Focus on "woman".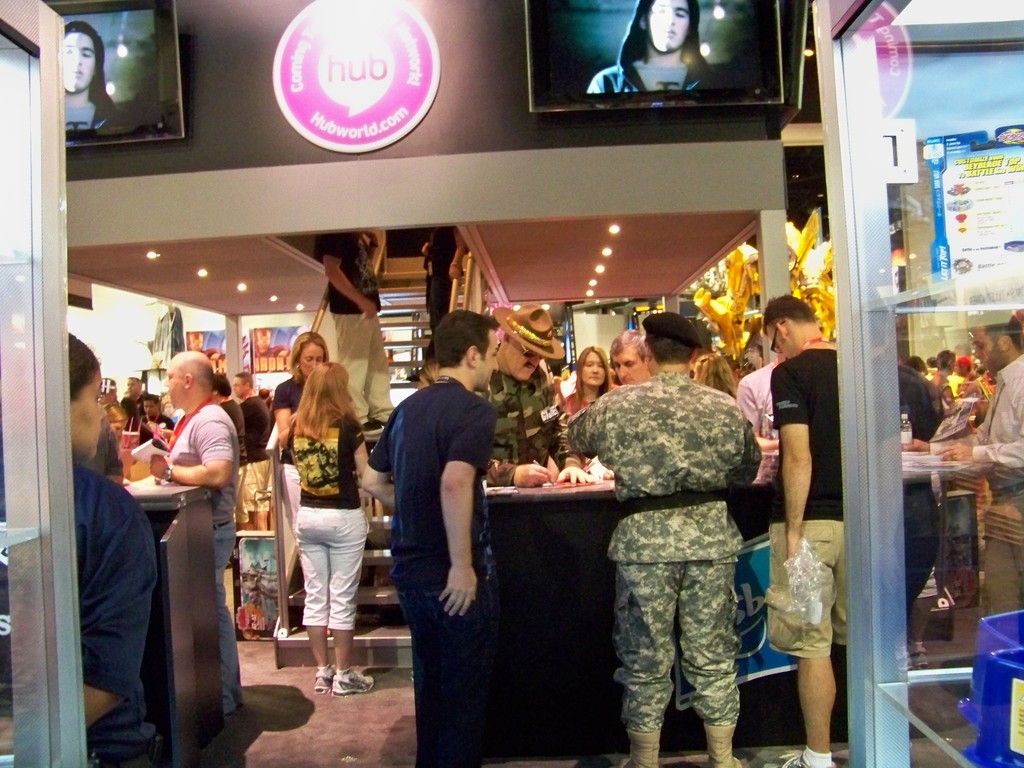
Focused at pyautogui.locateOnScreen(269, 327, 335, 582).
